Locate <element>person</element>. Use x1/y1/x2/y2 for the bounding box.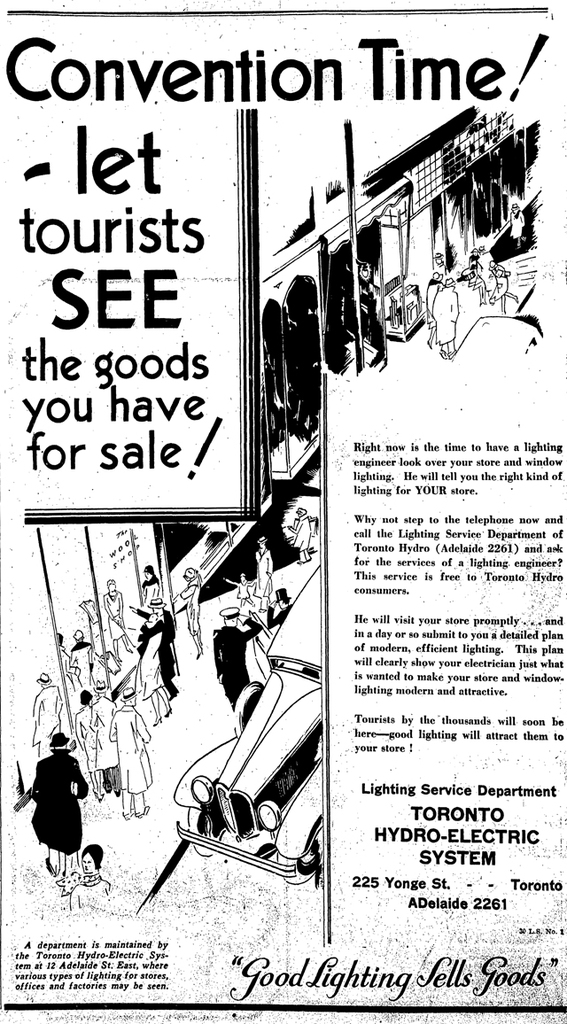
435/274/463/364.
